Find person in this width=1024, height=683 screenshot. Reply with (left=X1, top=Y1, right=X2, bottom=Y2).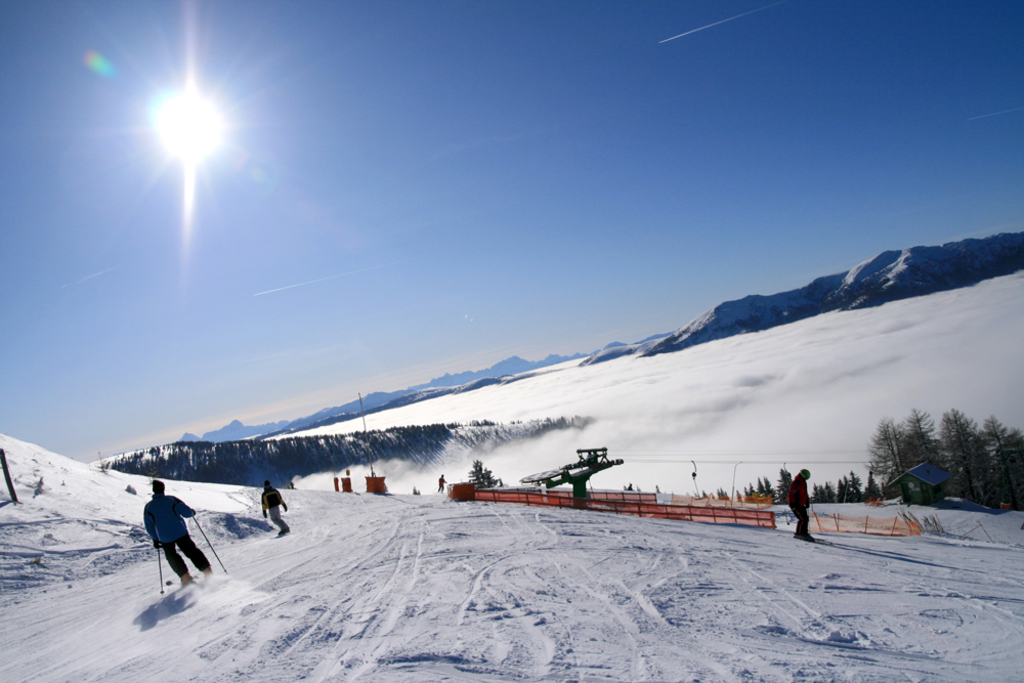
(left=790, top=469, right=812, bottom=544).
